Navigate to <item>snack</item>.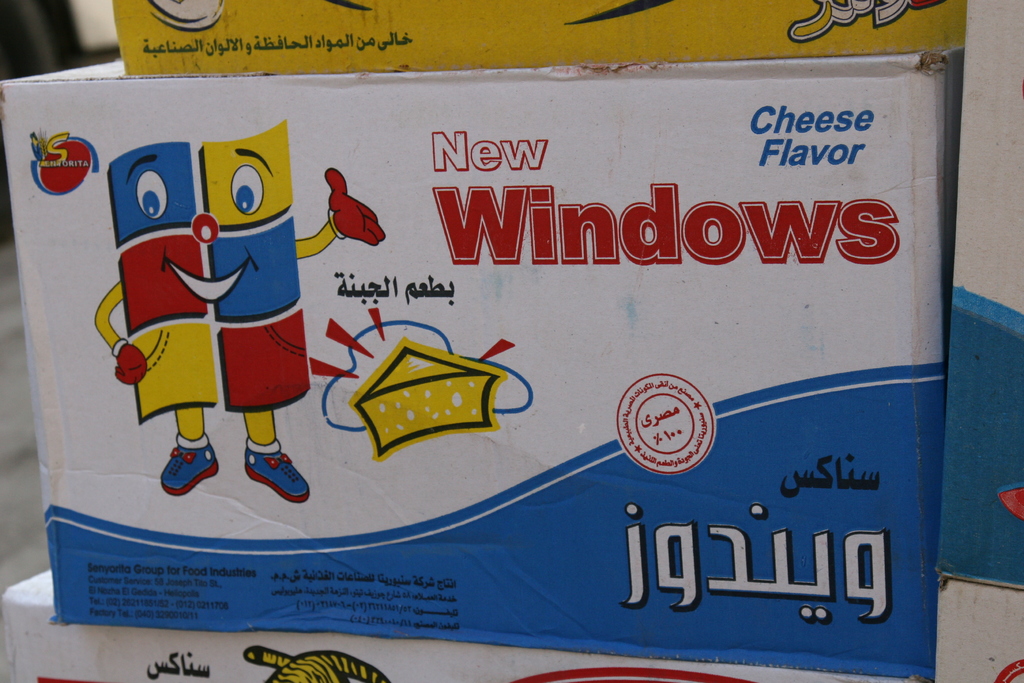
Navigation target: x1=0, y1=0, x2=1023, y2=682.
